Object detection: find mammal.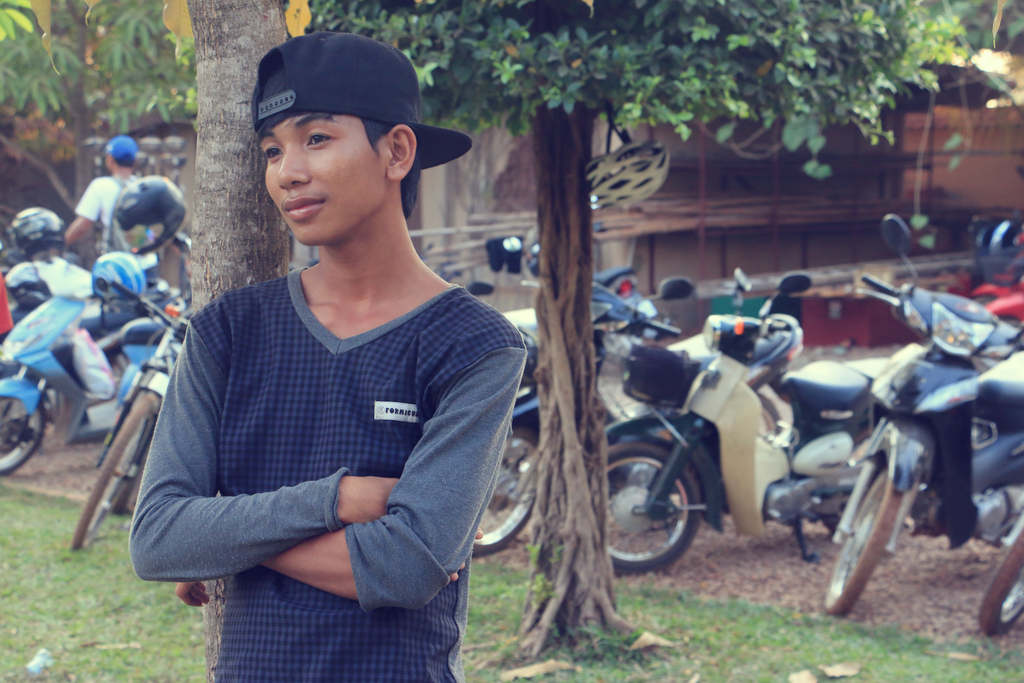
(left=129, top=28, right=527, bottom=682).
